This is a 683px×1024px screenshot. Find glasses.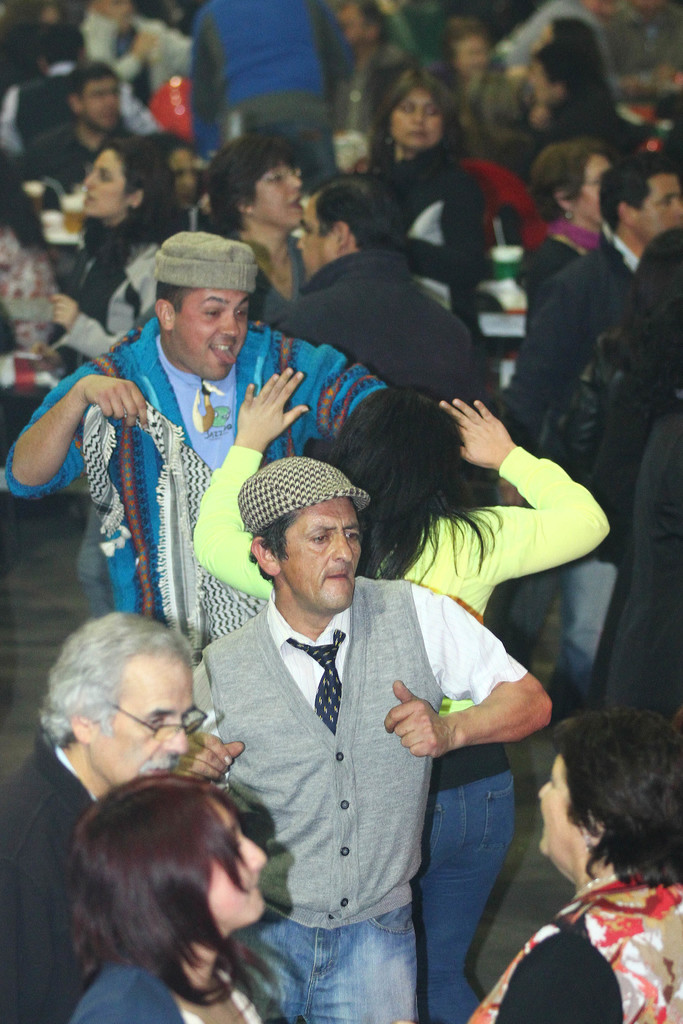
Bounding box: [107, 706, 210, 736].
